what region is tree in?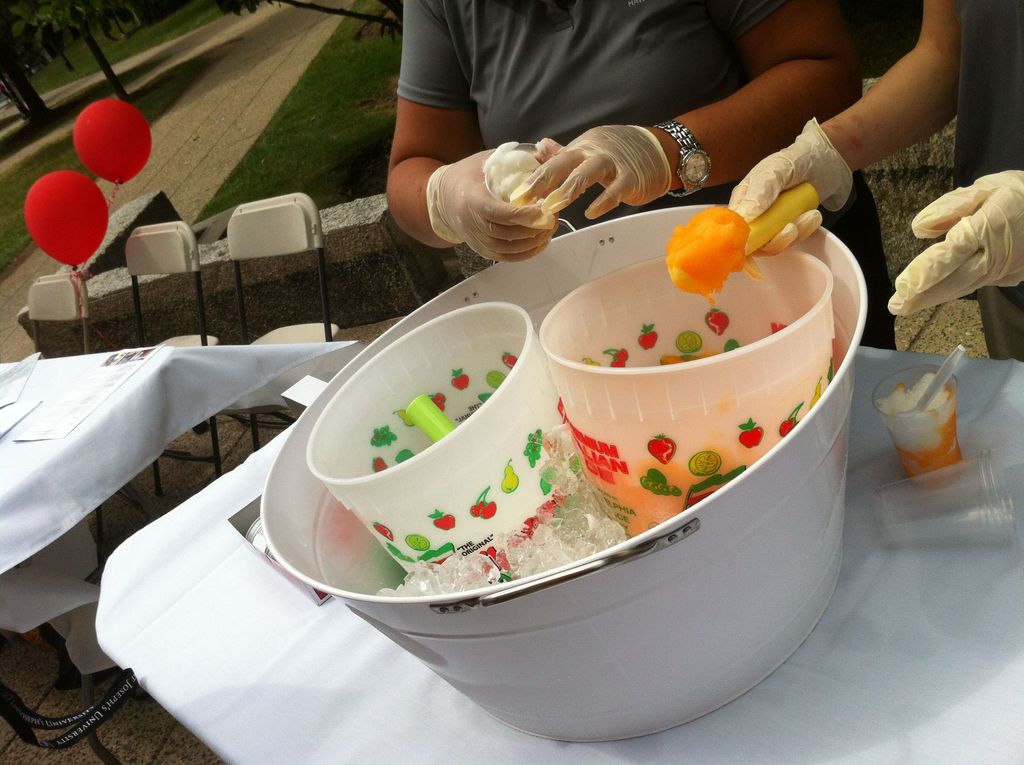
x1=36 y1=0 x2=137 y2=104.
